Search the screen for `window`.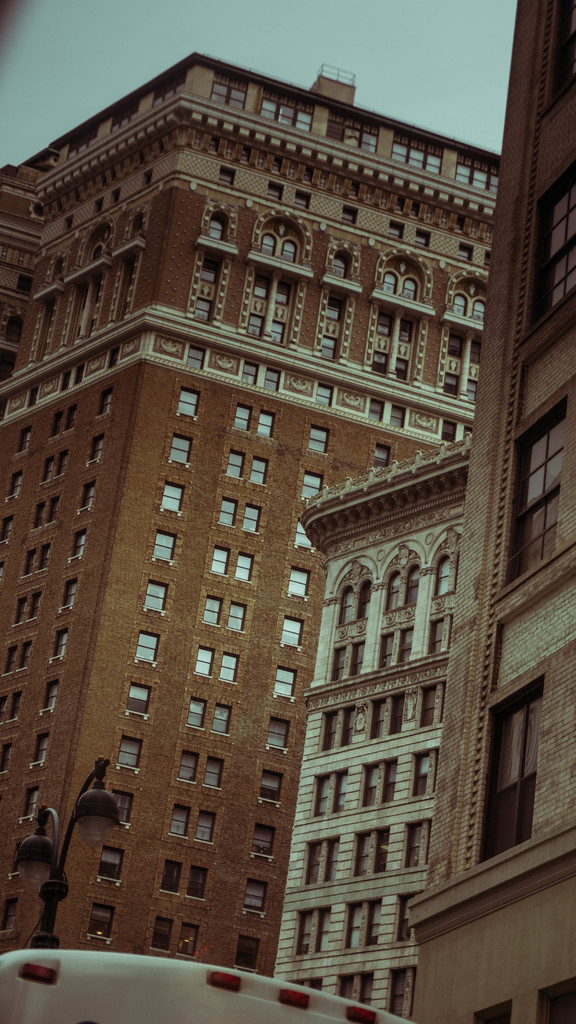
Found at <region>83, 896, 114, 933</region>.
